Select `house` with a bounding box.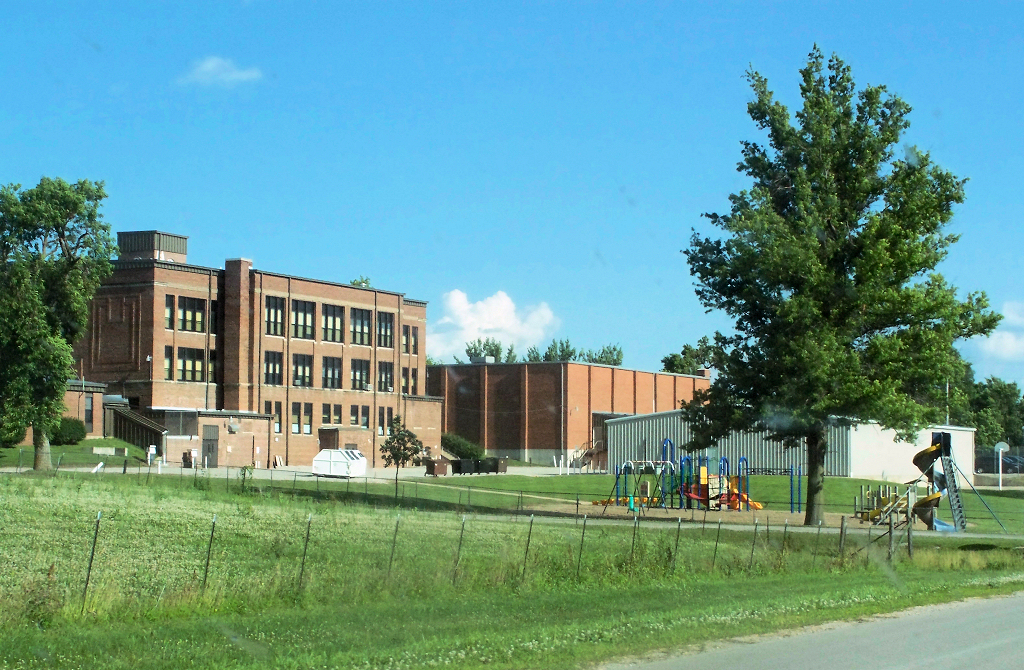
68, 224, 448, 478.
